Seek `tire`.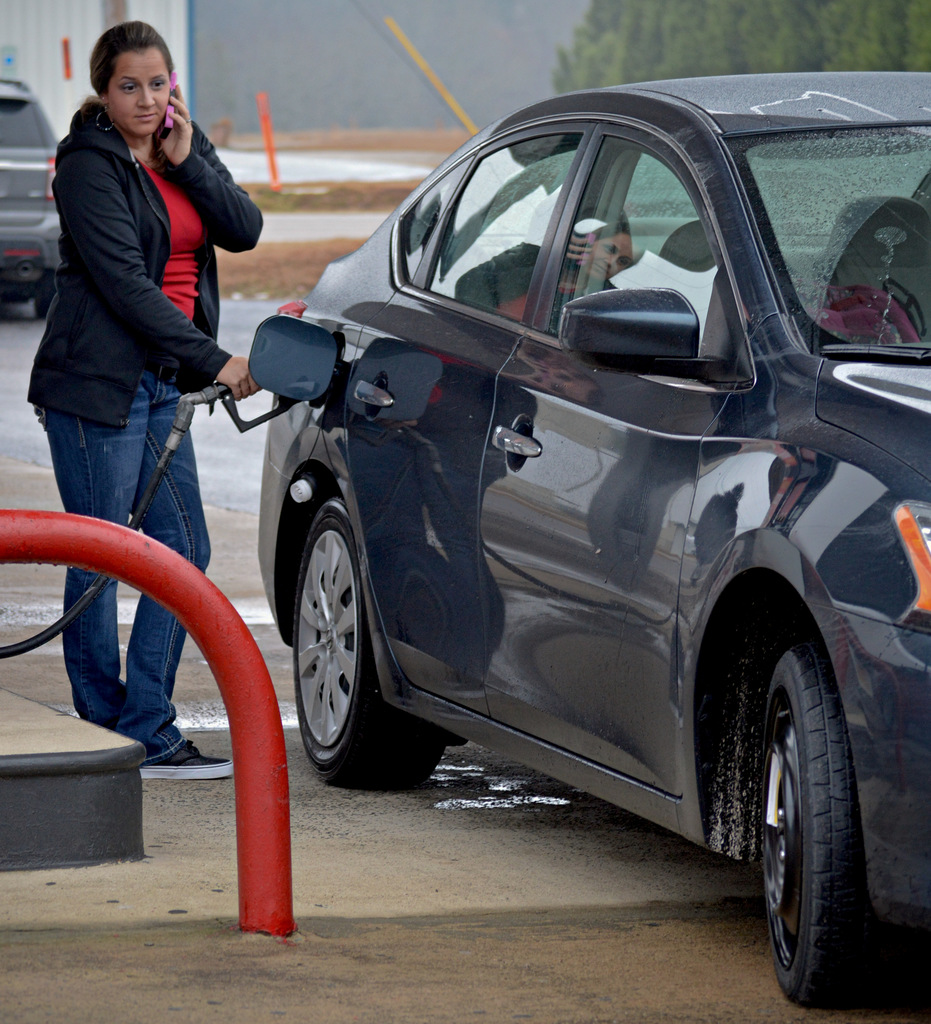
<region>294, 497, 444, 788</region>.
